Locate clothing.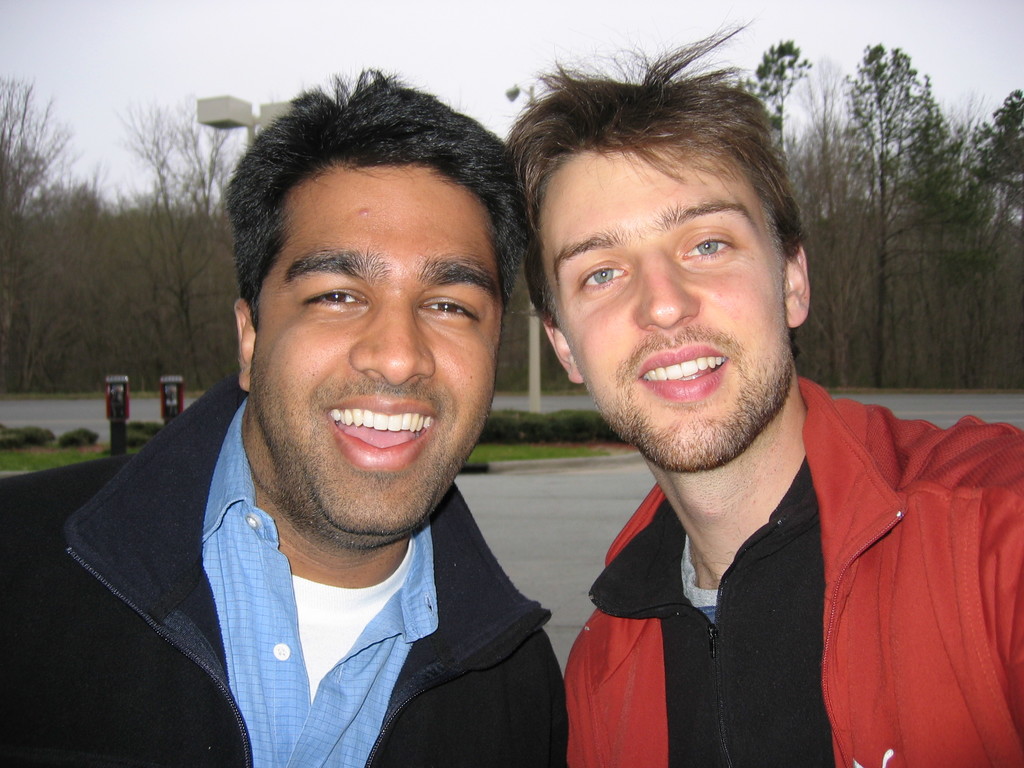
Bounding box: locate(559, 373, 1023, 767).
